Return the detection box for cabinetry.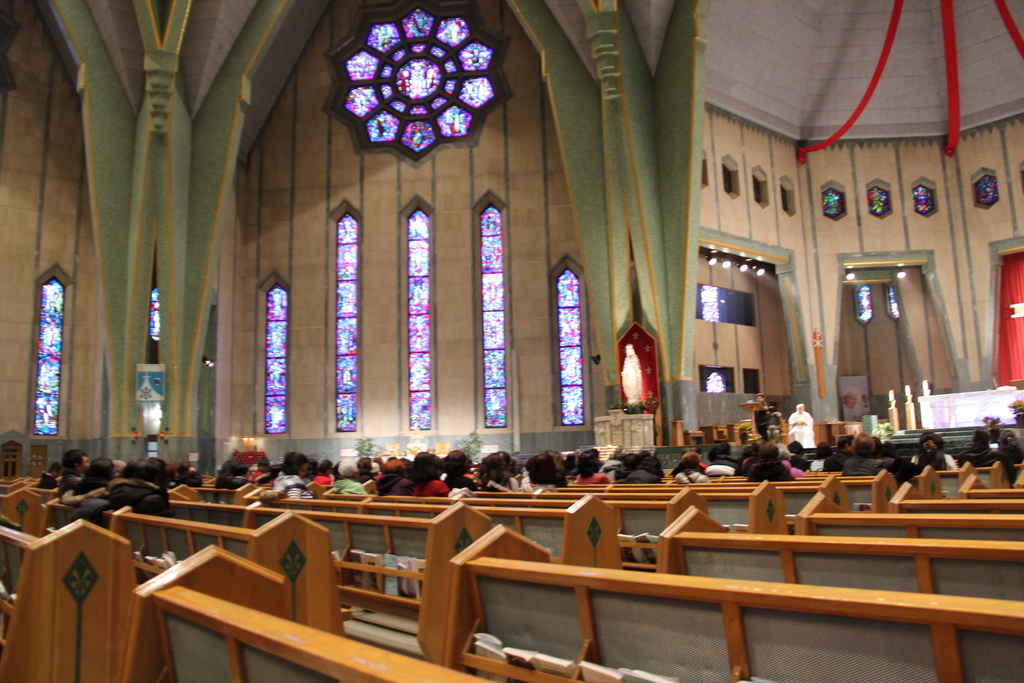
[x1=814, y1=420, x2=865, y2=452].
